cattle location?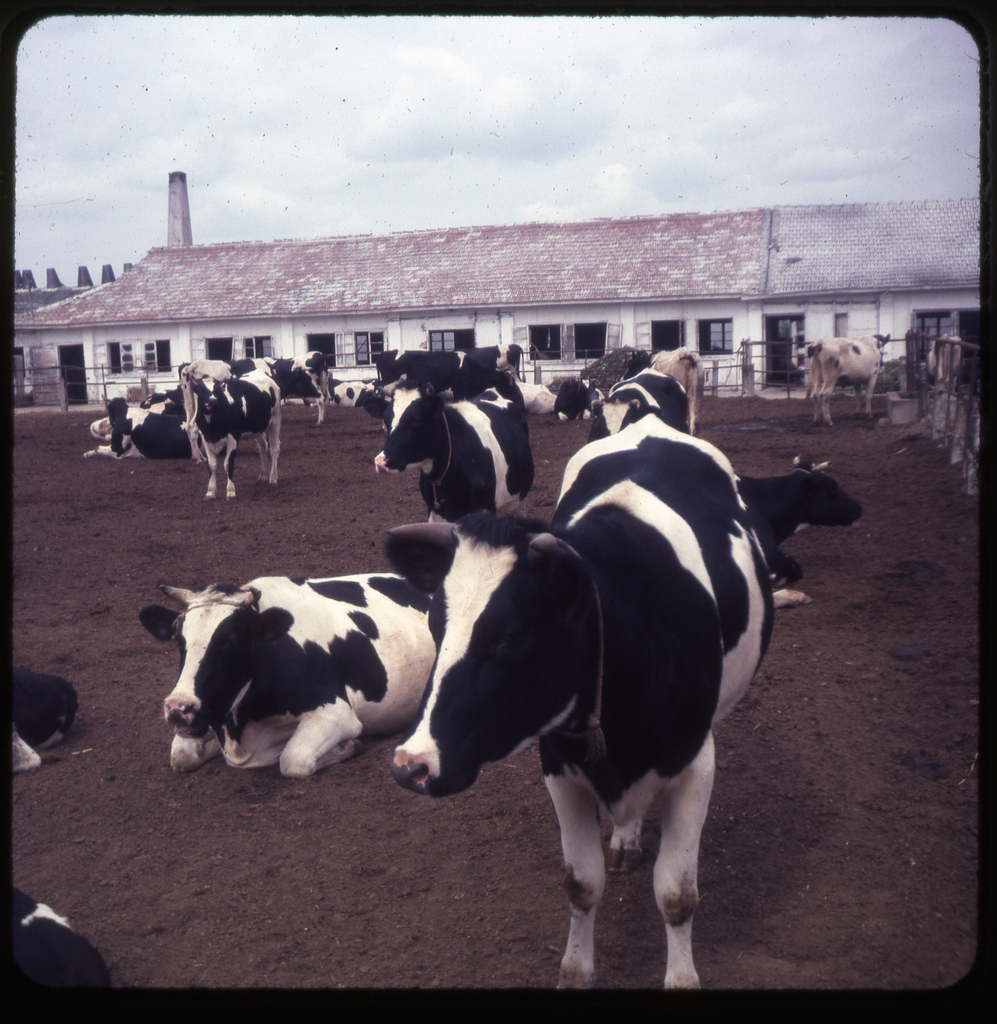
select_region(140, 573, 437, 781)
